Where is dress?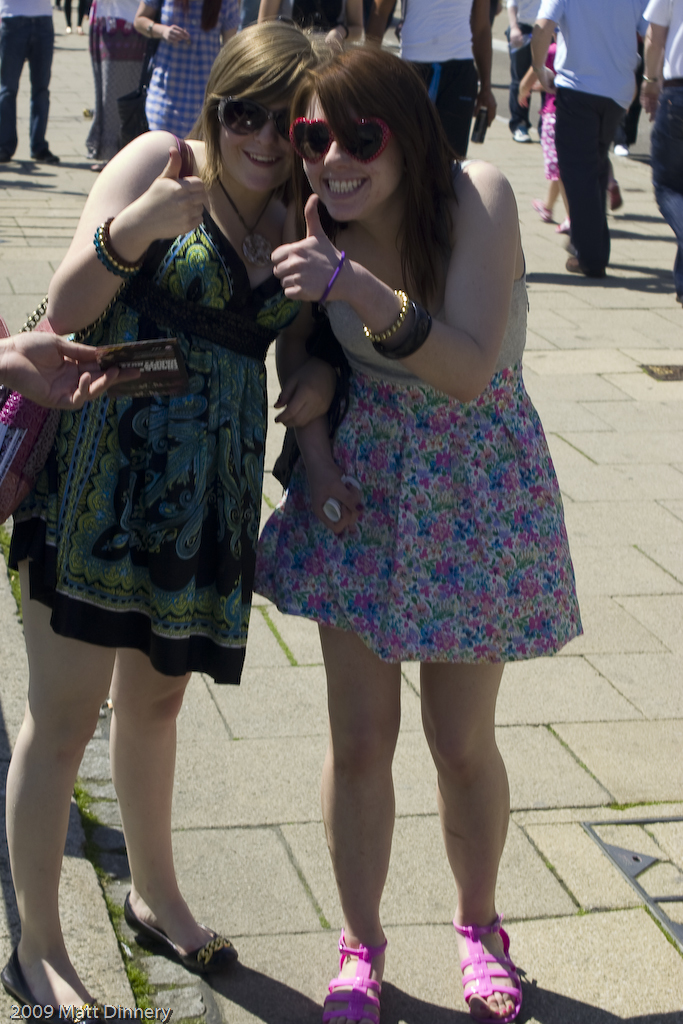
x1=4, y1=213, x2=302, y2=683.
